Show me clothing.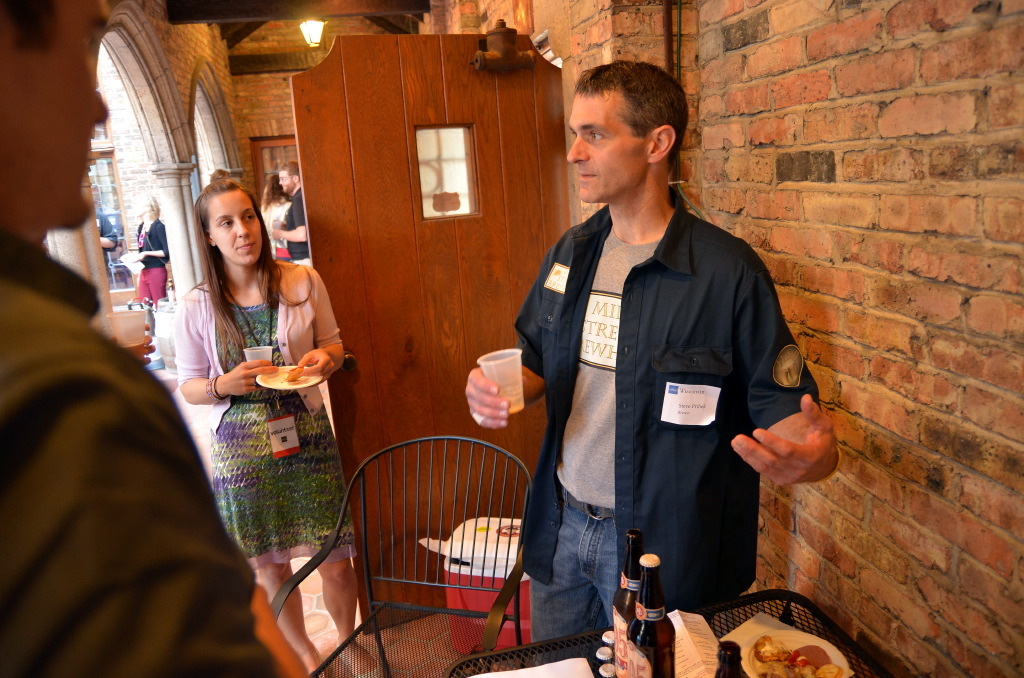
clothing is here: (170,255,359,572).
